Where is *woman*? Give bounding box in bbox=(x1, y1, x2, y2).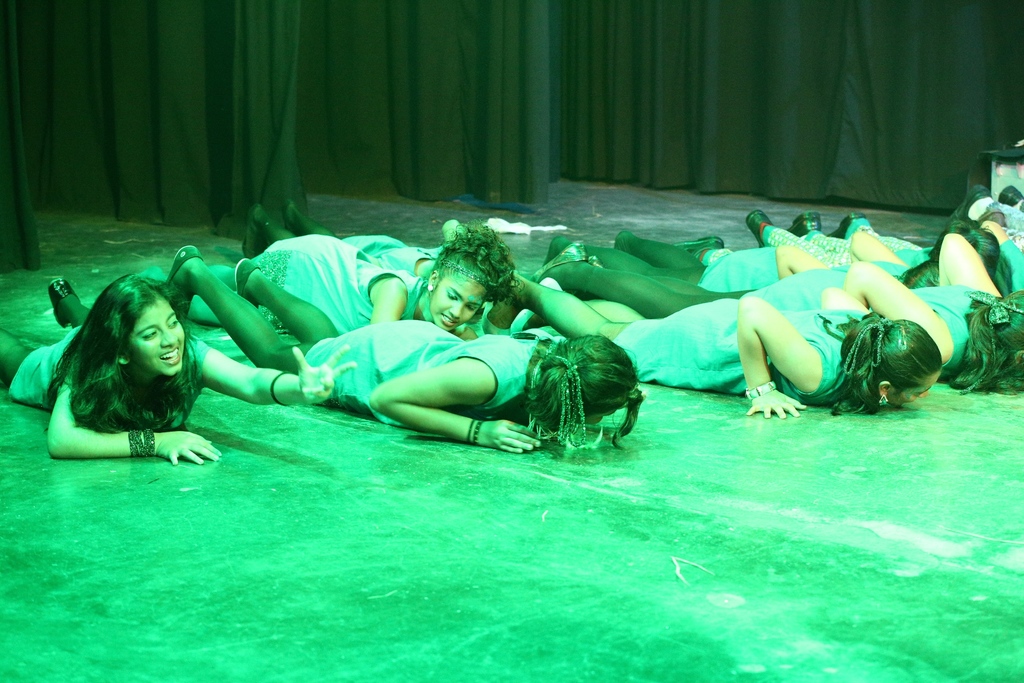
bbox=(12, 248, 237, 490).
